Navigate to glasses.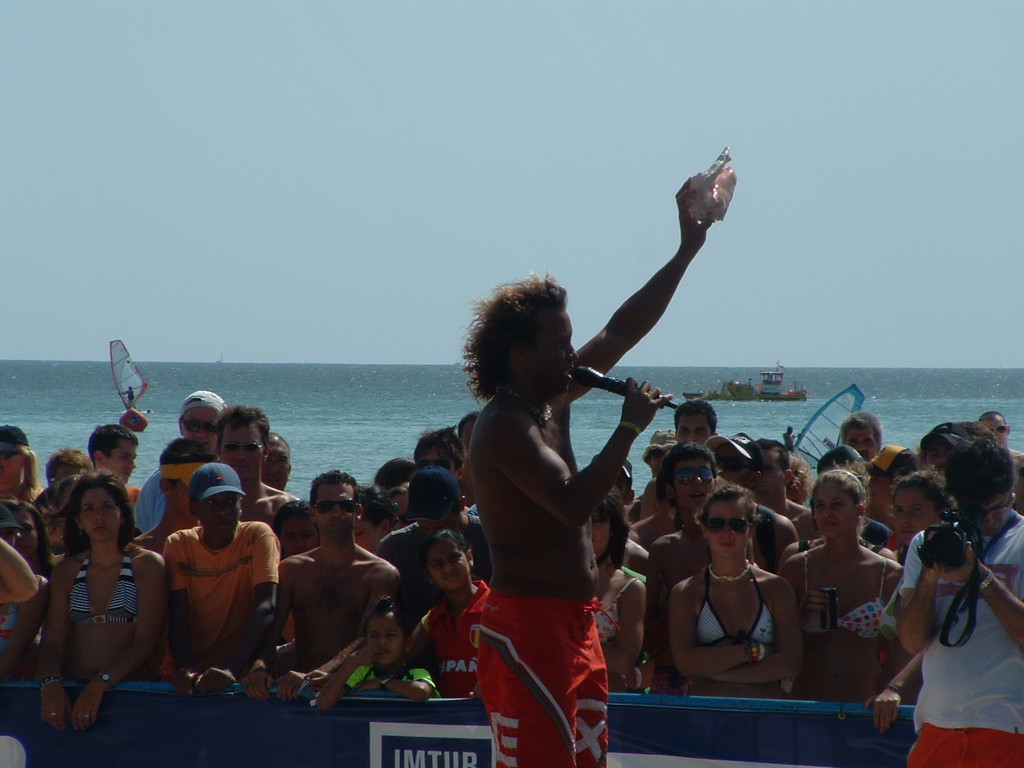
Navigation target: (177, 418, 222, 431).
